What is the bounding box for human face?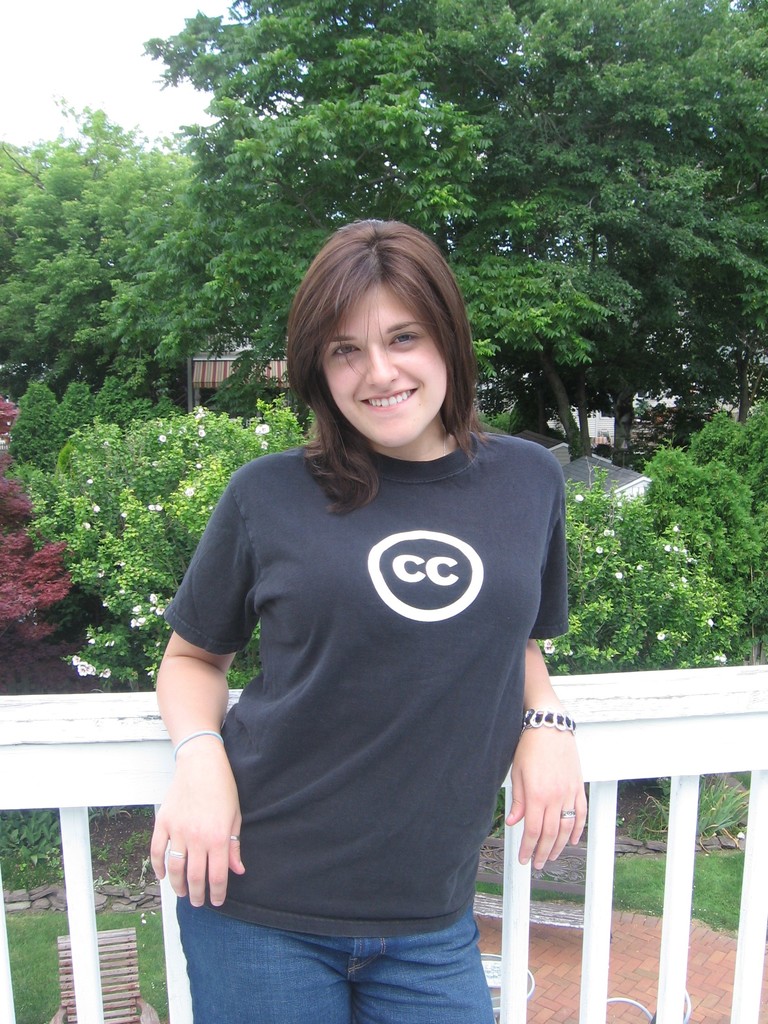
314,258,446,452.
